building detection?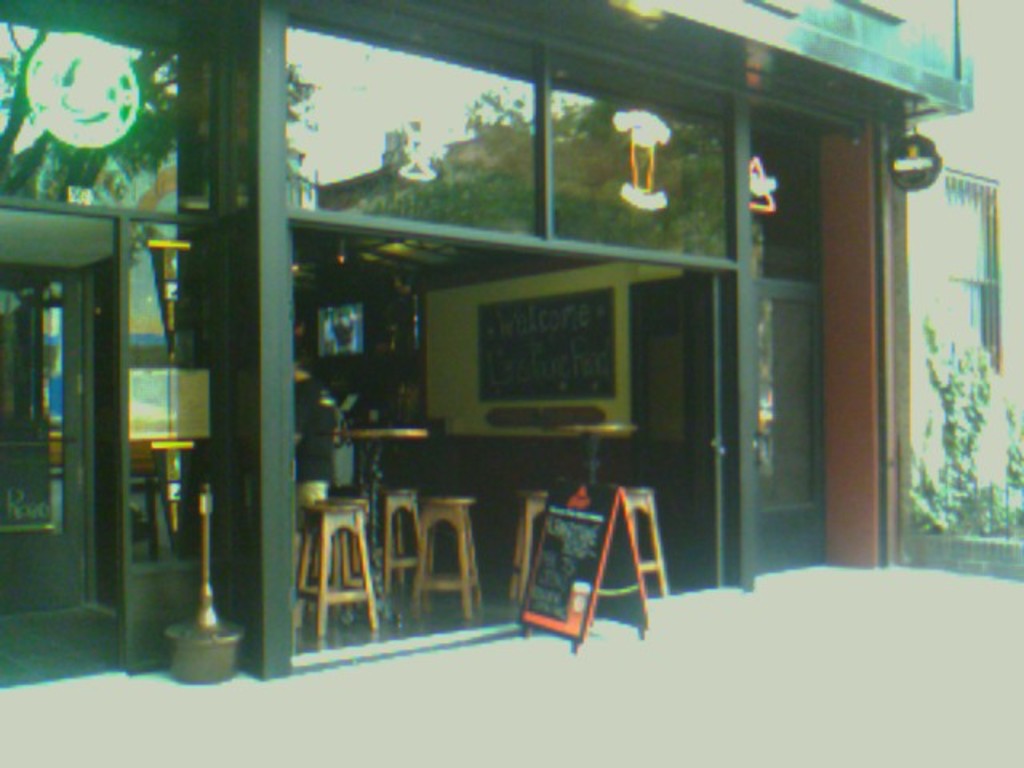
<box>0,0,976,680</box>
